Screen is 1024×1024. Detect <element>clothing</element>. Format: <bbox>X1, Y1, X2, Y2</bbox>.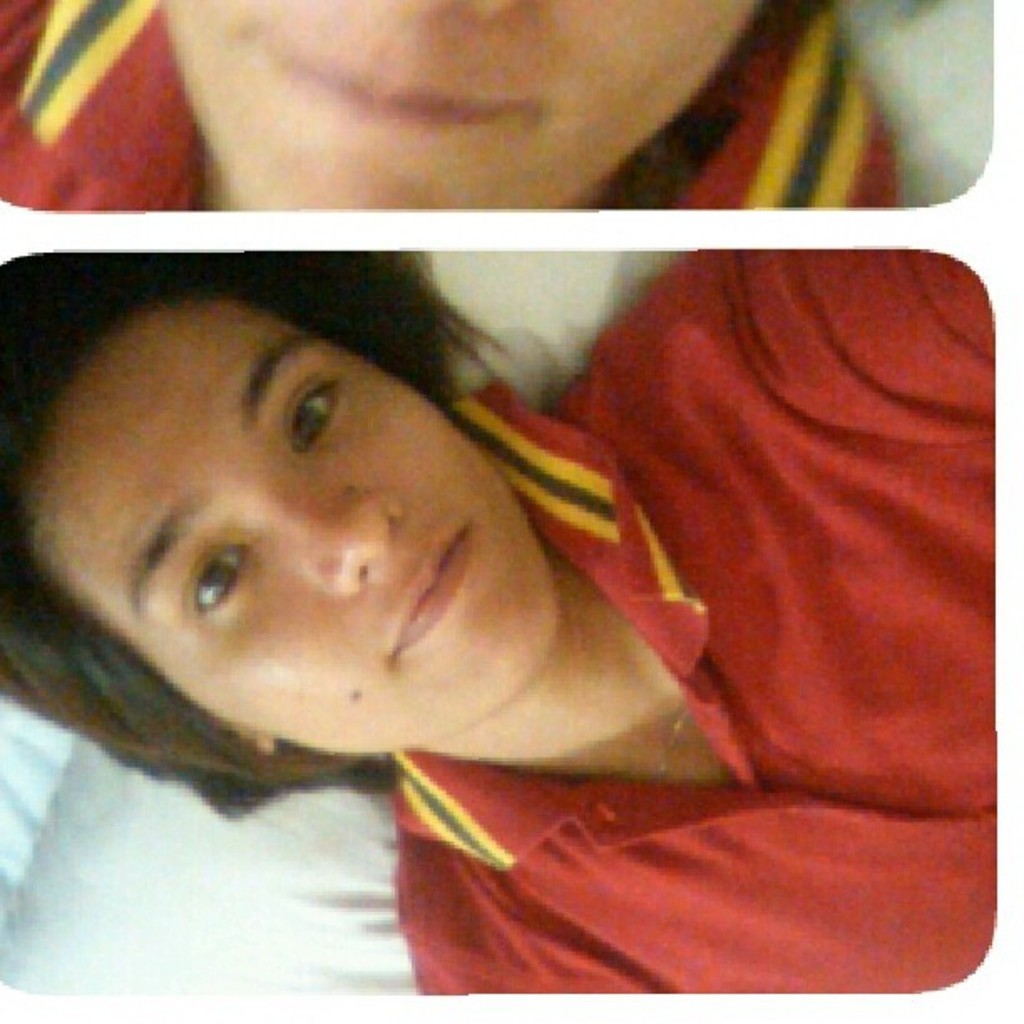
<bbox>417, 246, 997, 997</bbox>.
